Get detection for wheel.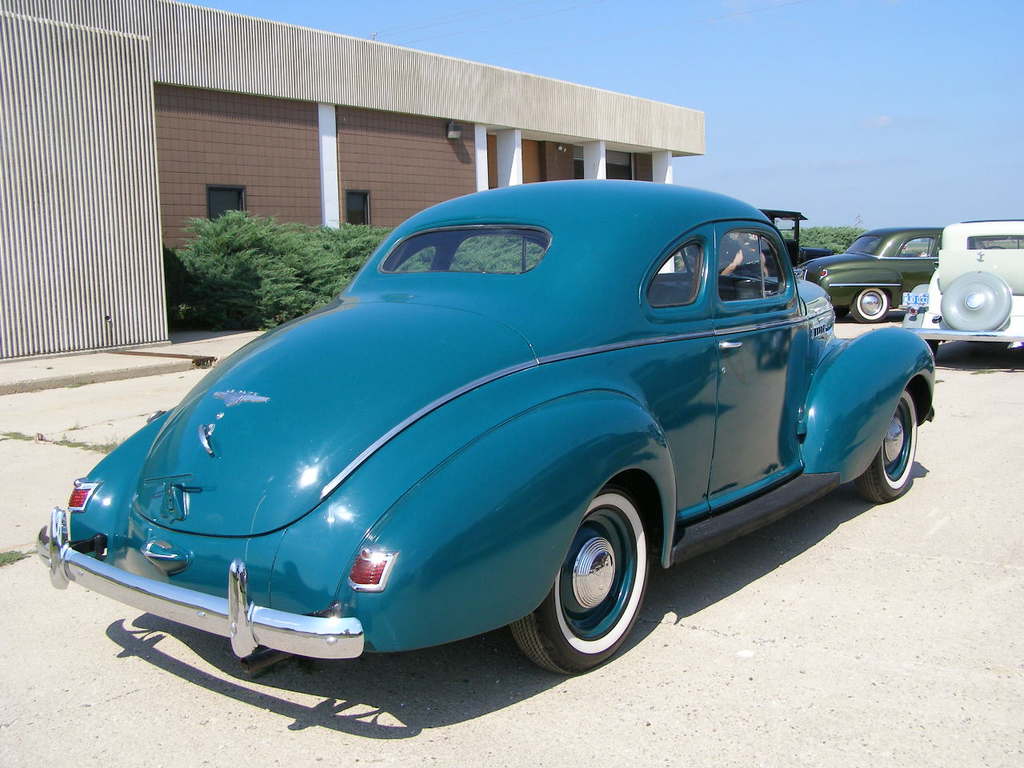
Detection: pyautogui.locateOnScreen(528, 495, 652, 662).
